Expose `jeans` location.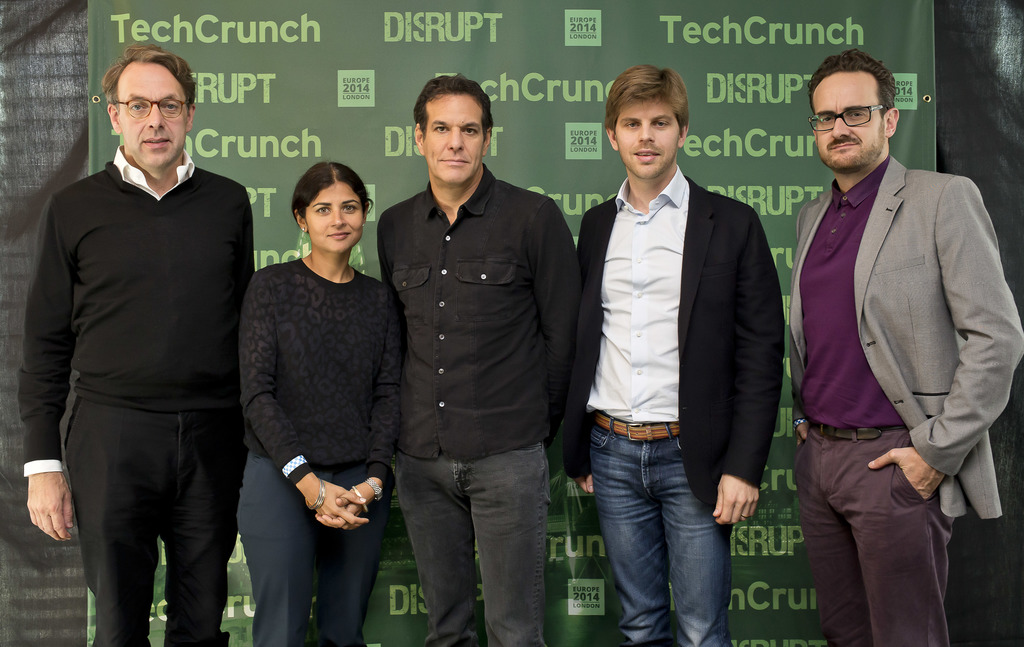
Exposed at [x1=391, y1=452, x2=548, y2=646].
